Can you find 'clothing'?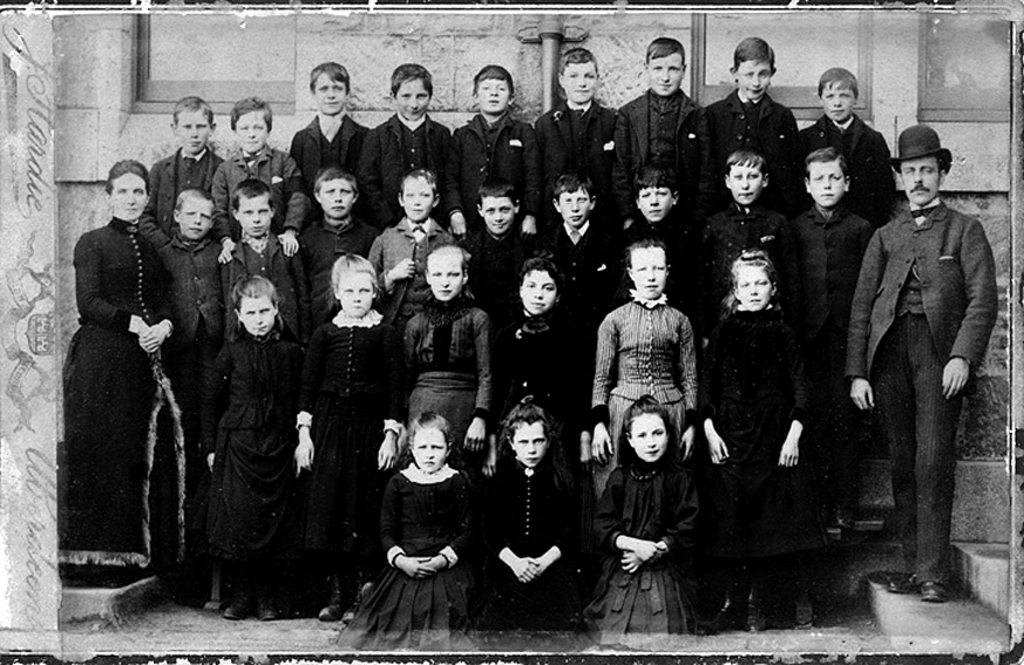
Yes, bounding box: pyautogui.locateOnScreen(219, 228, 293, 324).
